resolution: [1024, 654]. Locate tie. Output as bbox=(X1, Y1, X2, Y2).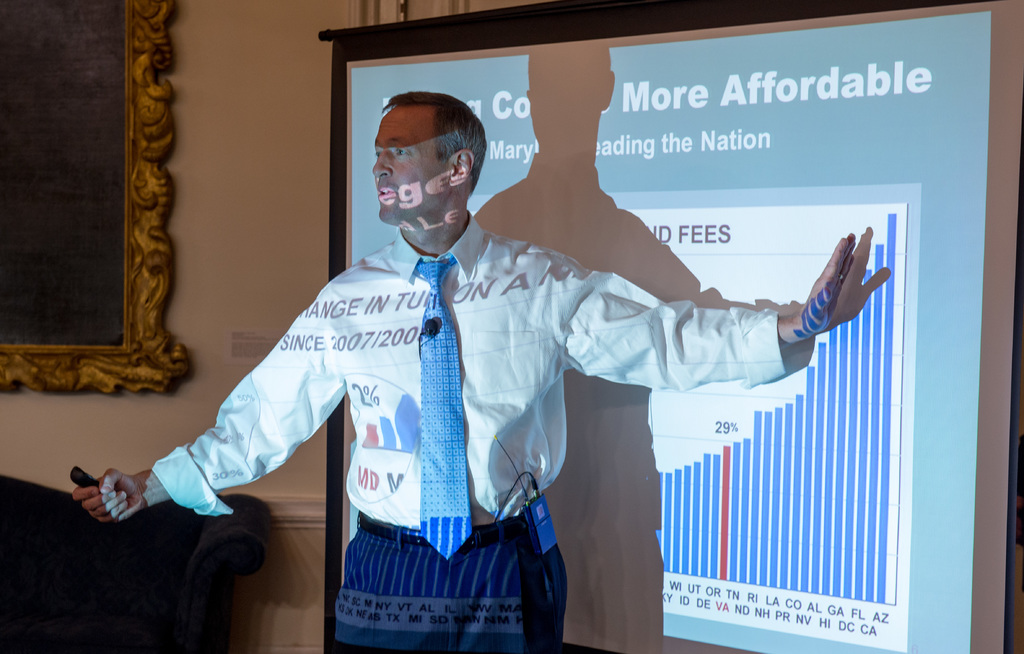
bbox=(419, 254, 474, 564).
